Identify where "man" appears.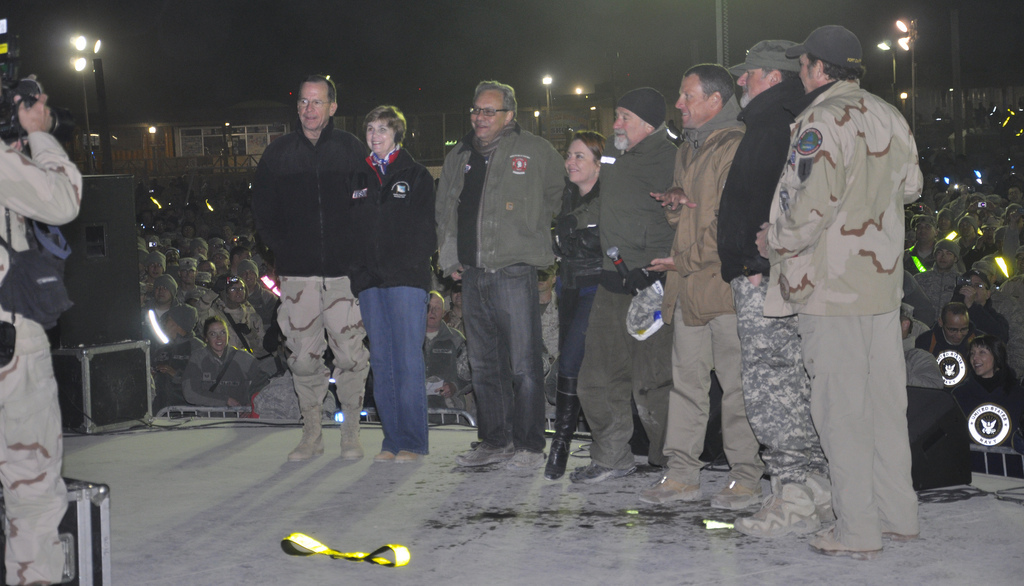
Appears at box(246, 68, 371, 465).
